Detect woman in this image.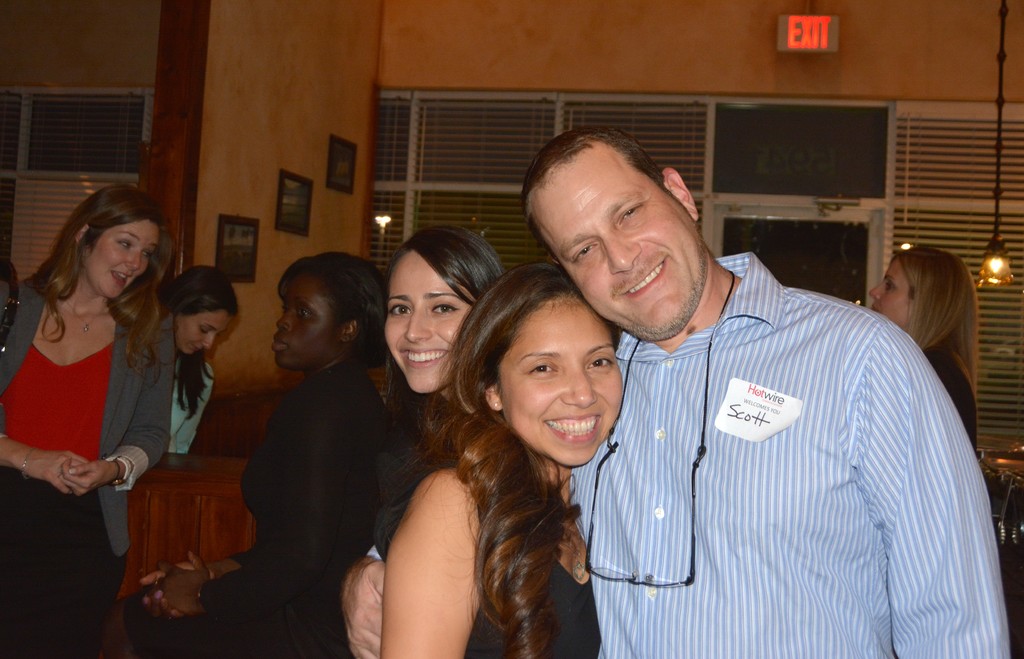
Detection: [0, 185, 179, 658].
